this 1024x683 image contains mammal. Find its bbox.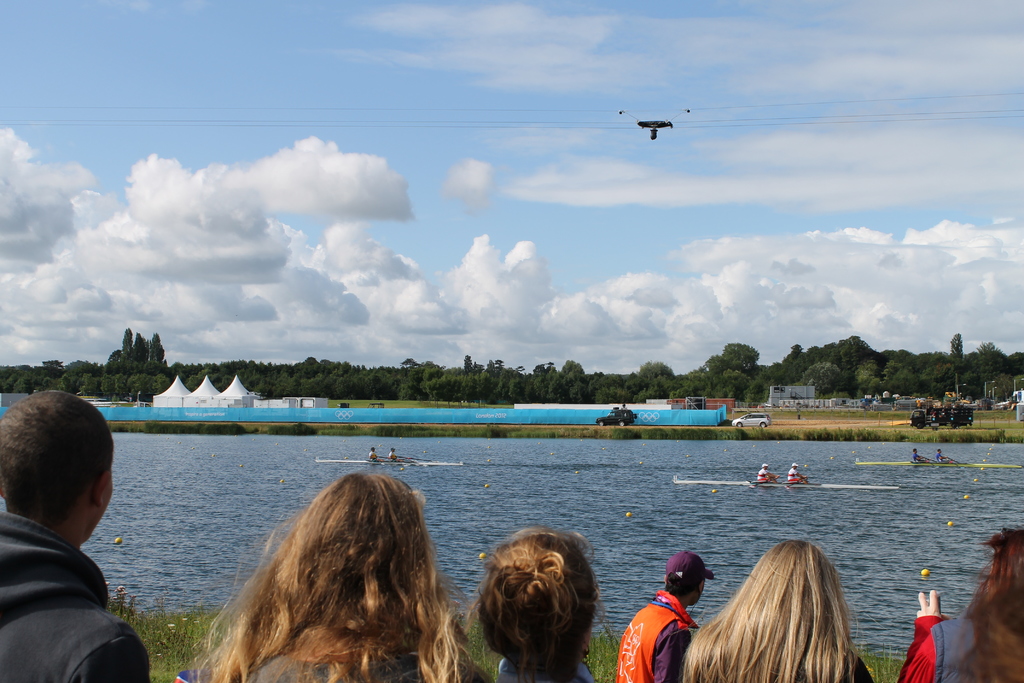
{"x1": 475, "y1": 527, "x2": 610, "y2": 682}.
